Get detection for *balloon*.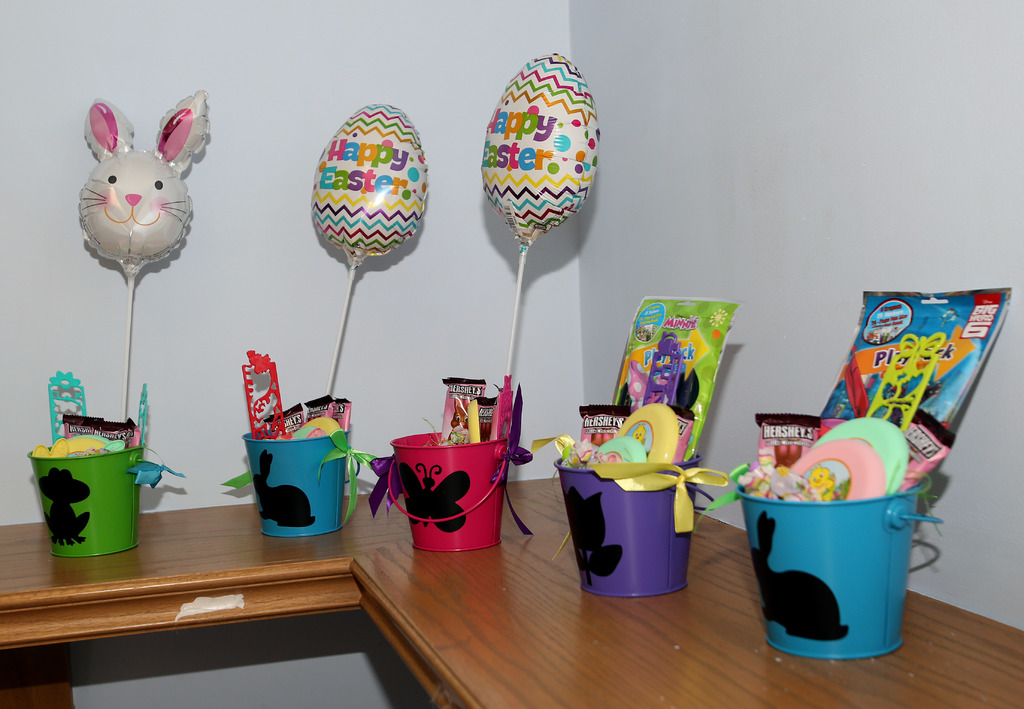
Detection: pyautogui.locateOnScreen(312, 100, 426, 273).
